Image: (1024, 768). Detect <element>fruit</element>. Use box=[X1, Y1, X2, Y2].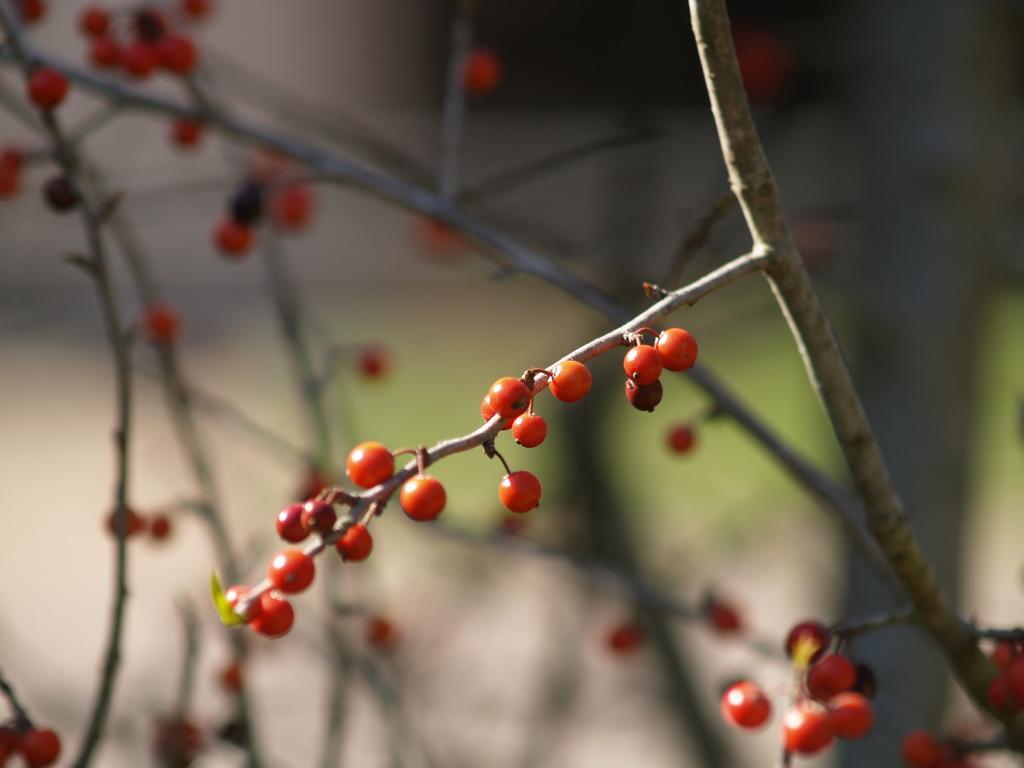
box=[0, 159, 25, 198].
